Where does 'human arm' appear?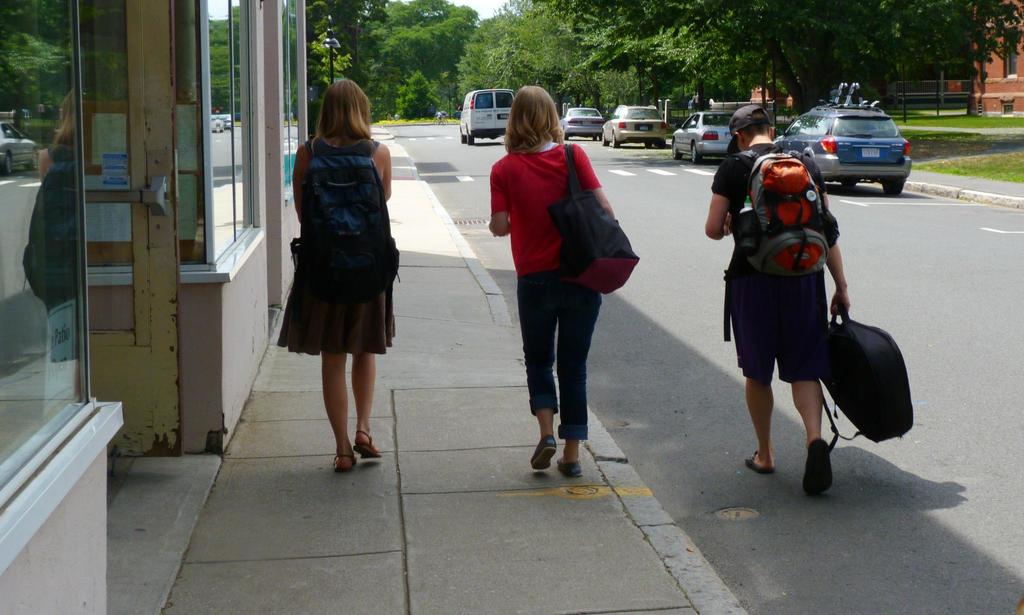
Appears at {"x1": 814, "y1": 171, "x2": 851, "y2": 319}.
